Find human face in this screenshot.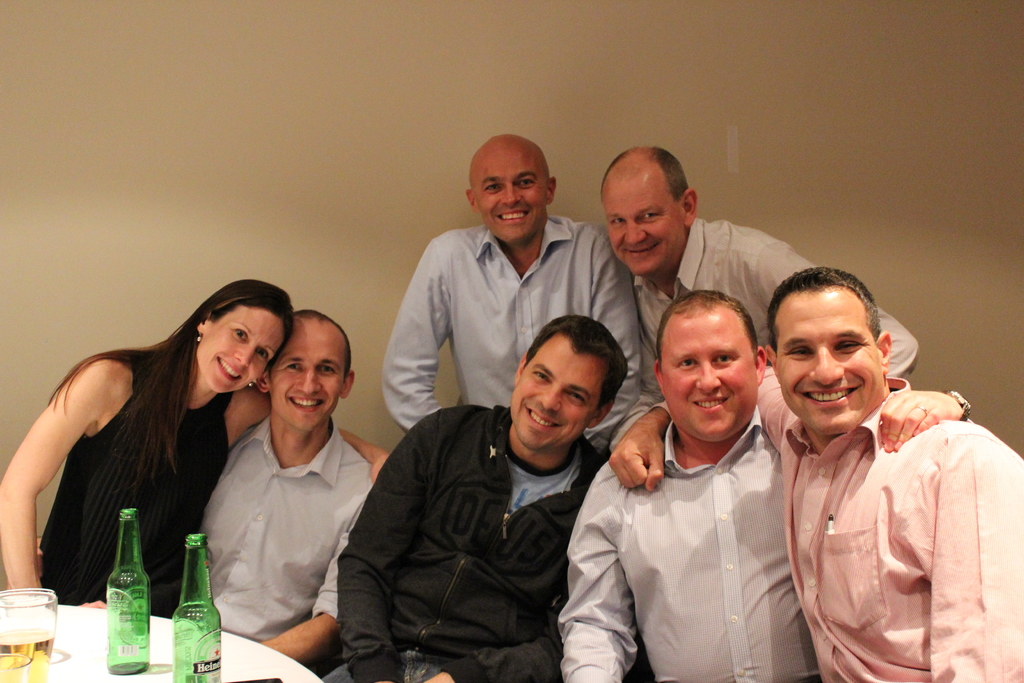
The bounding box for human face is 658, 311, 755, 441.
